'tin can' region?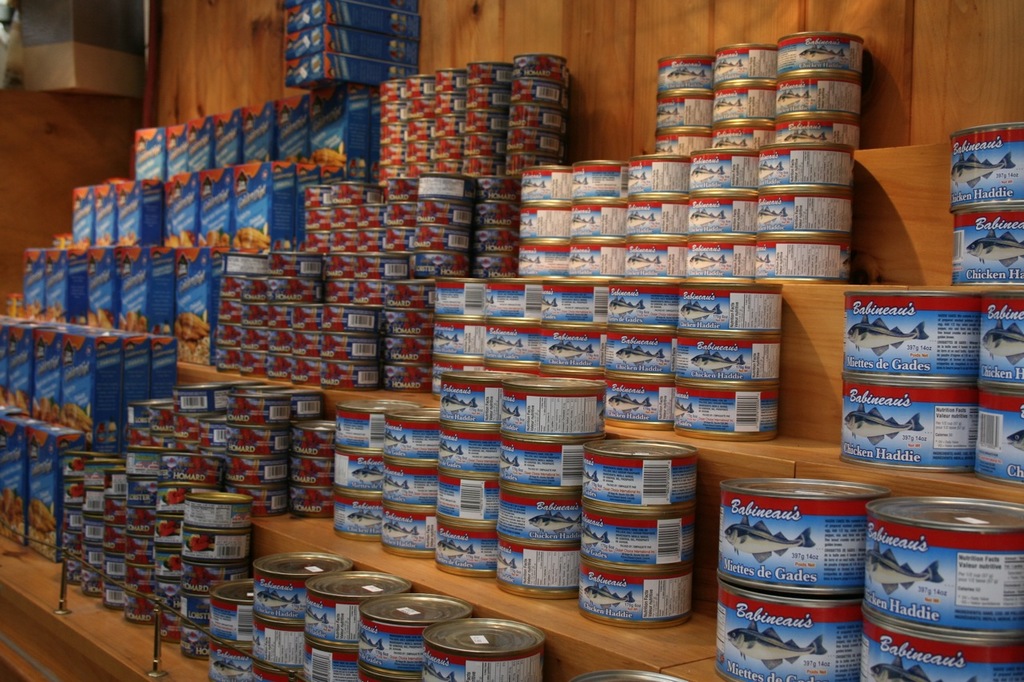
(left=625, top=152, right=688, bottom=198)
